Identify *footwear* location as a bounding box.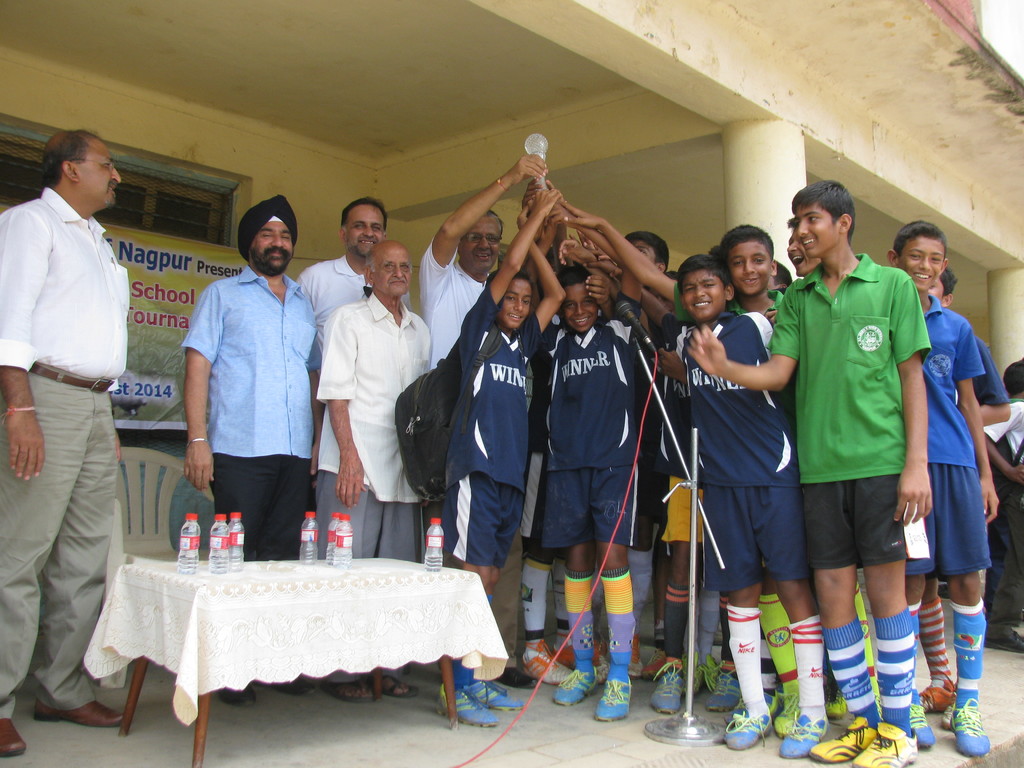
0 713 29 762.
